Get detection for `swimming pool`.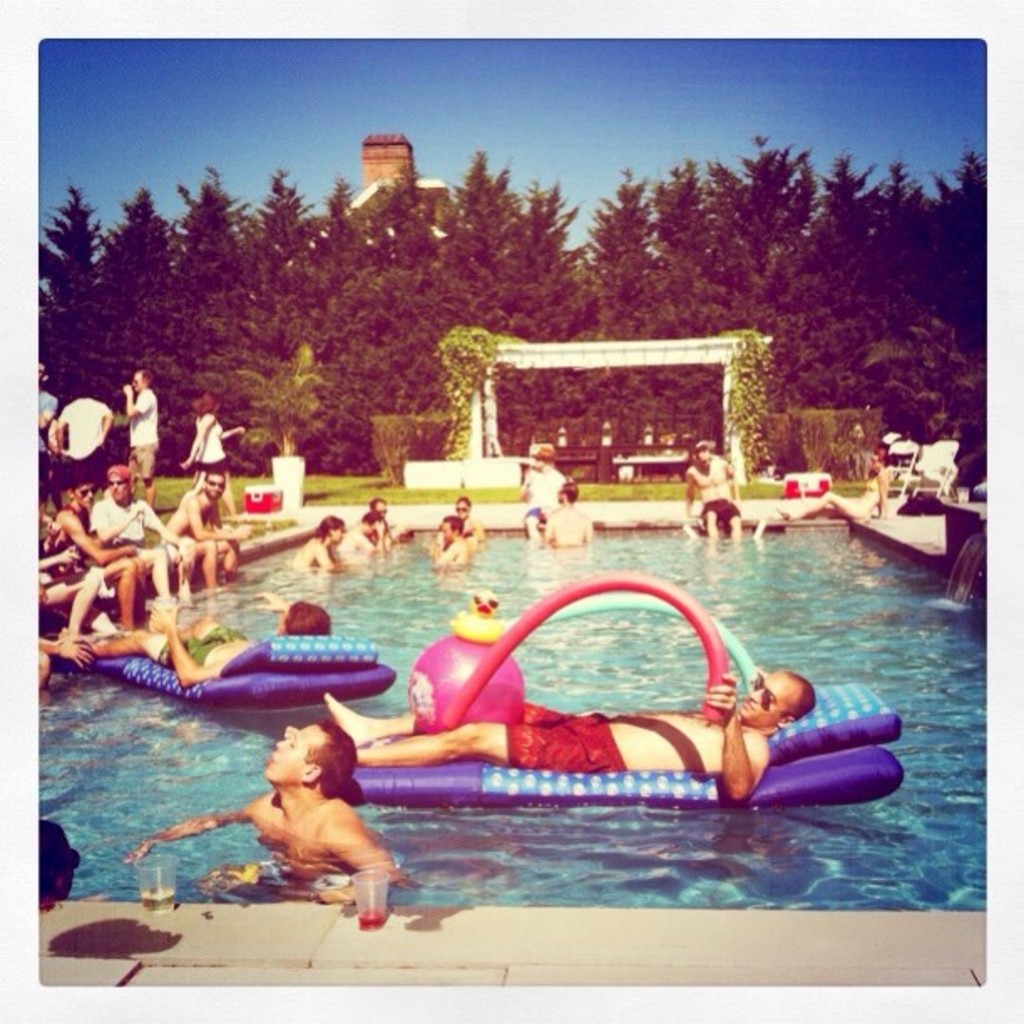
Detection: rect(2, 474, 1004, 1014).
